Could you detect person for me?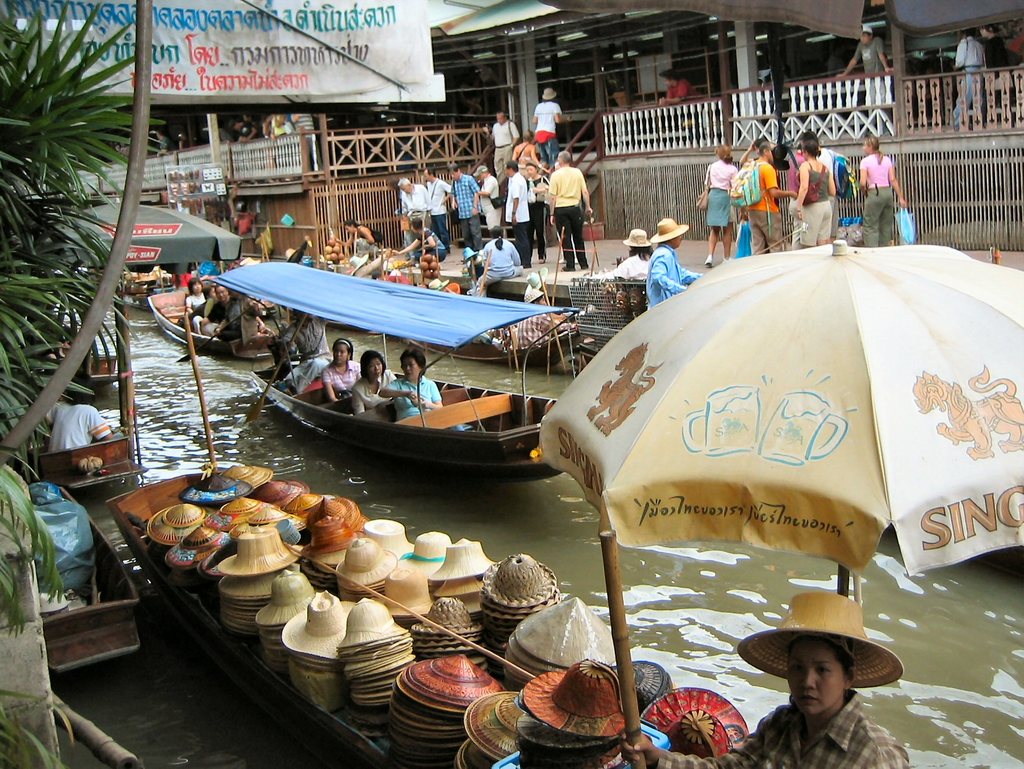
Detection result: {"x1": 495, "y1": 102, "x2": 511, "y2": 183}.
